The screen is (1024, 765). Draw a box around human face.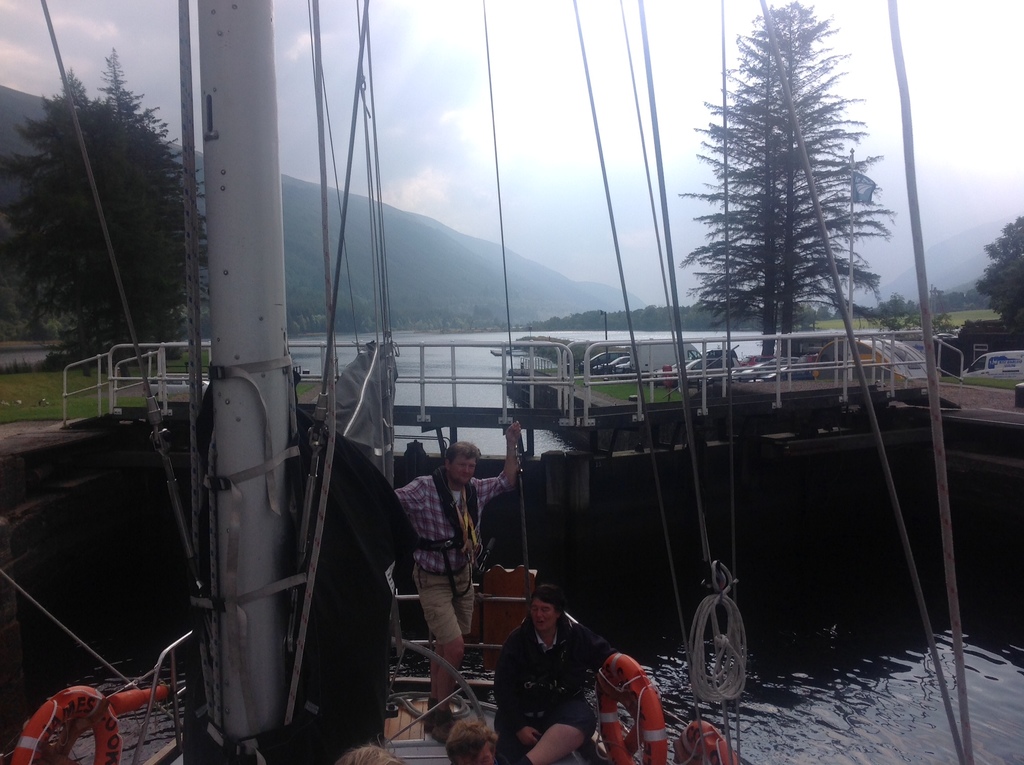
(447,455,476,488).
